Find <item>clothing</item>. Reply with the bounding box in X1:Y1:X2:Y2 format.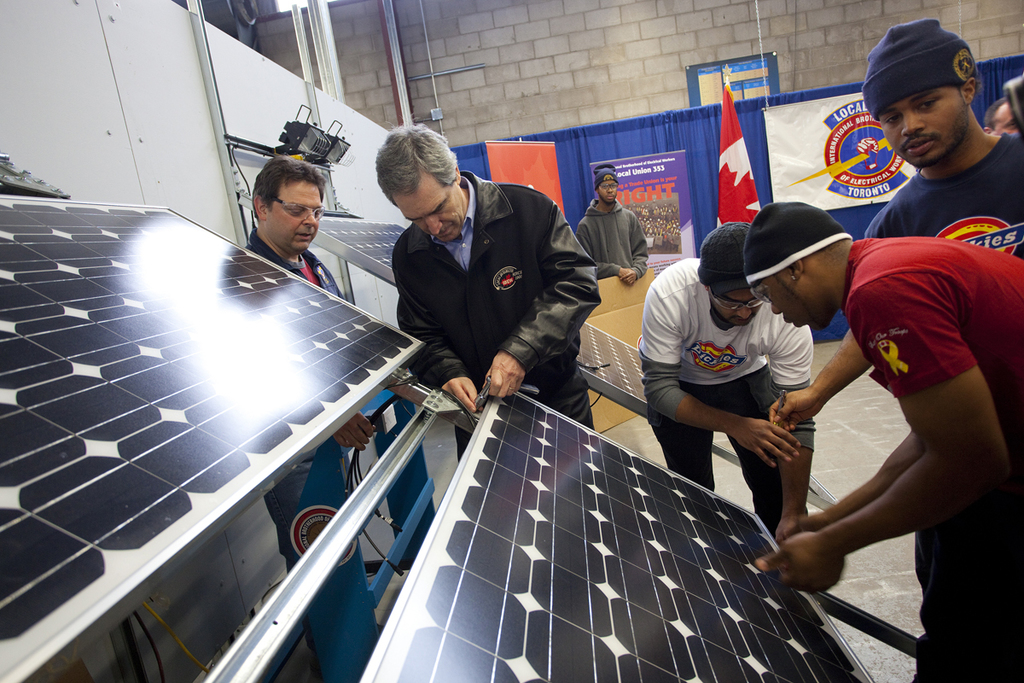
868:132:1023:266.
